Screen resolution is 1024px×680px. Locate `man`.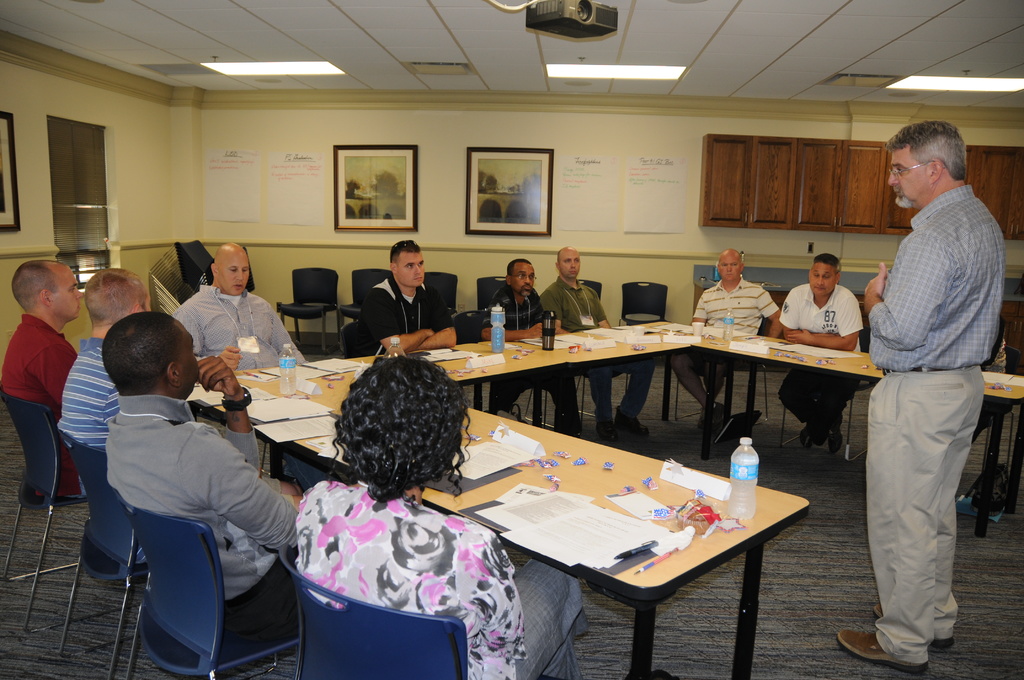
<region>484, 258, 585, 429</region>.
